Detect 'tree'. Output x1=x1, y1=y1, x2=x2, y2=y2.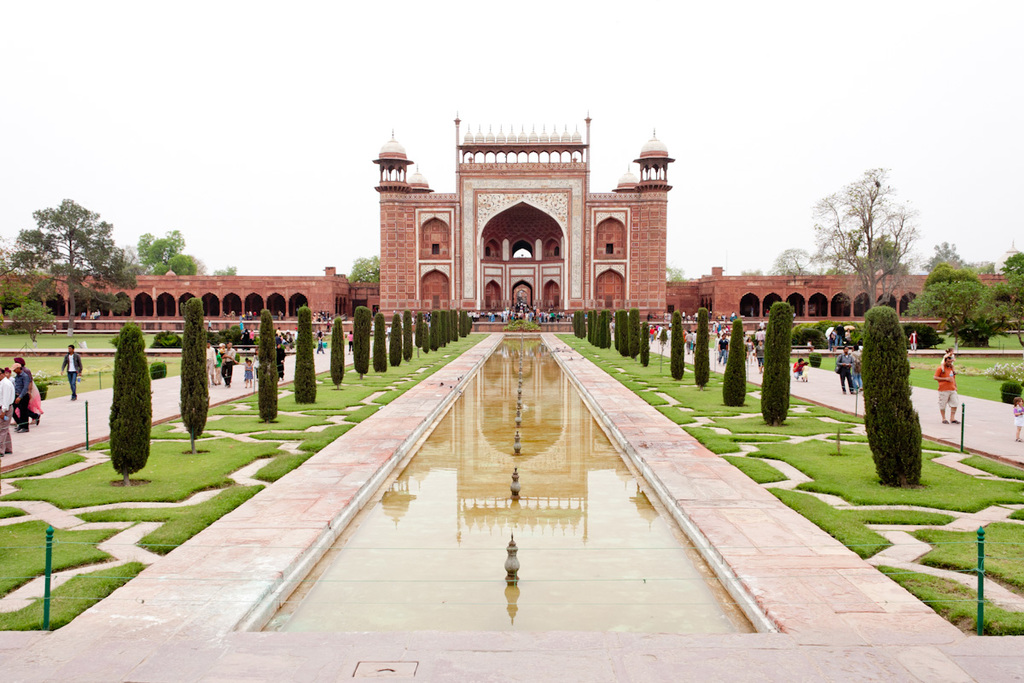
x1=158, y1=258, x2=196, y2=276.
